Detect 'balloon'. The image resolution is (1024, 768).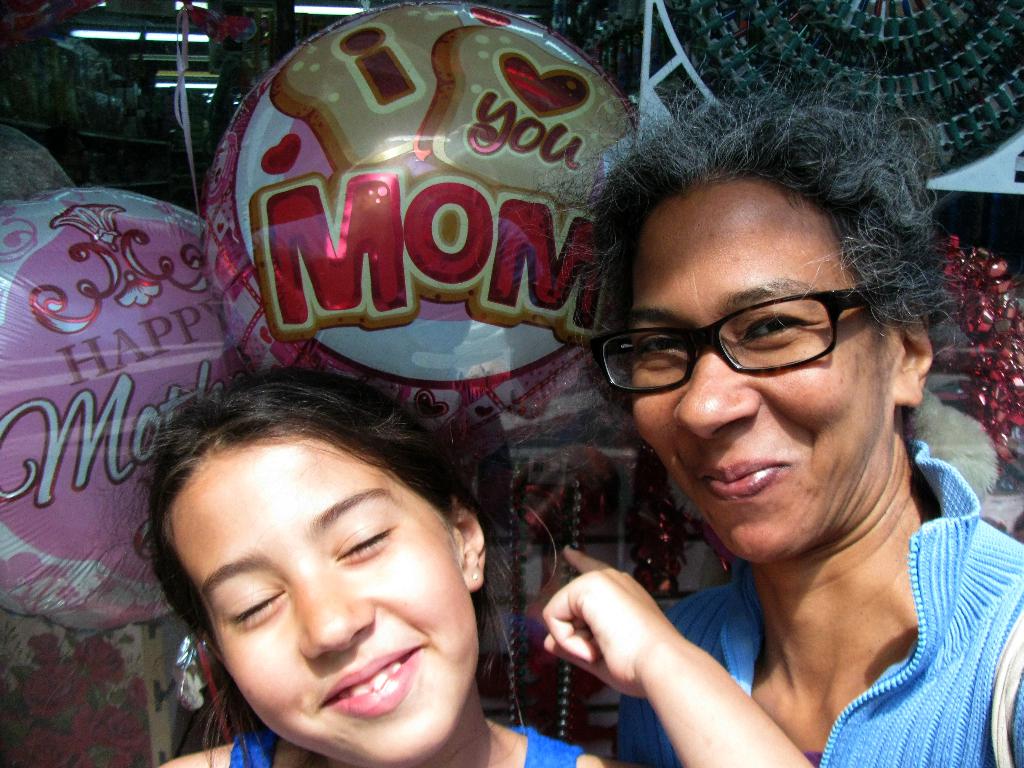
left=205, top=0, right=639, bottom=464.
